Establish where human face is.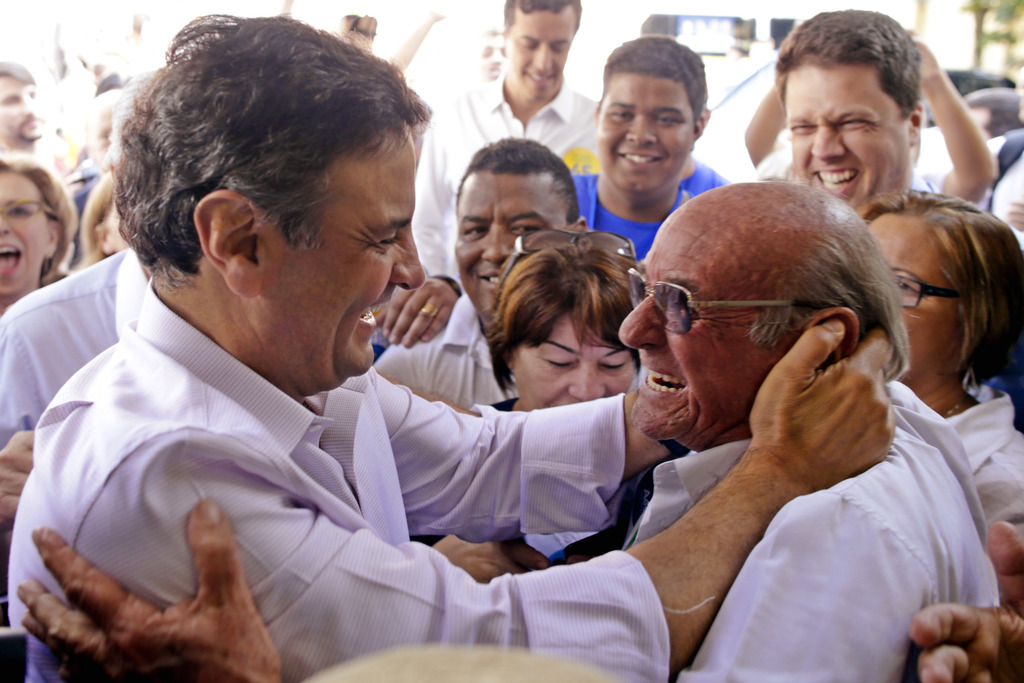
Established at rect(4, 76, 52, 142).
